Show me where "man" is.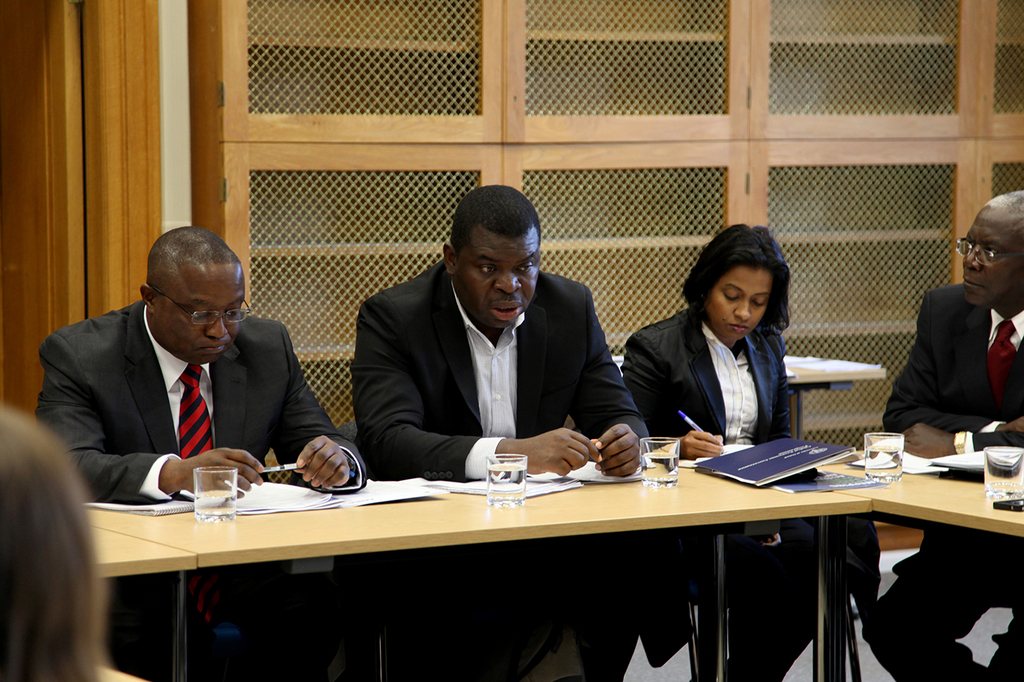
"man" is at 334 190 645 488.
